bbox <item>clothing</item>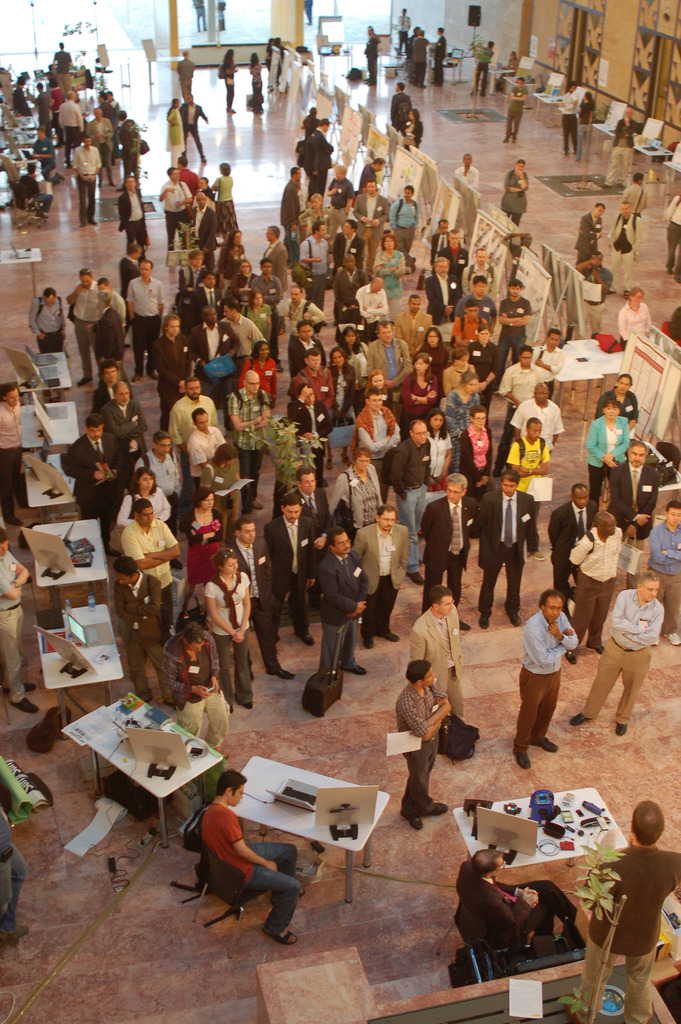
[225,266,261,300]
